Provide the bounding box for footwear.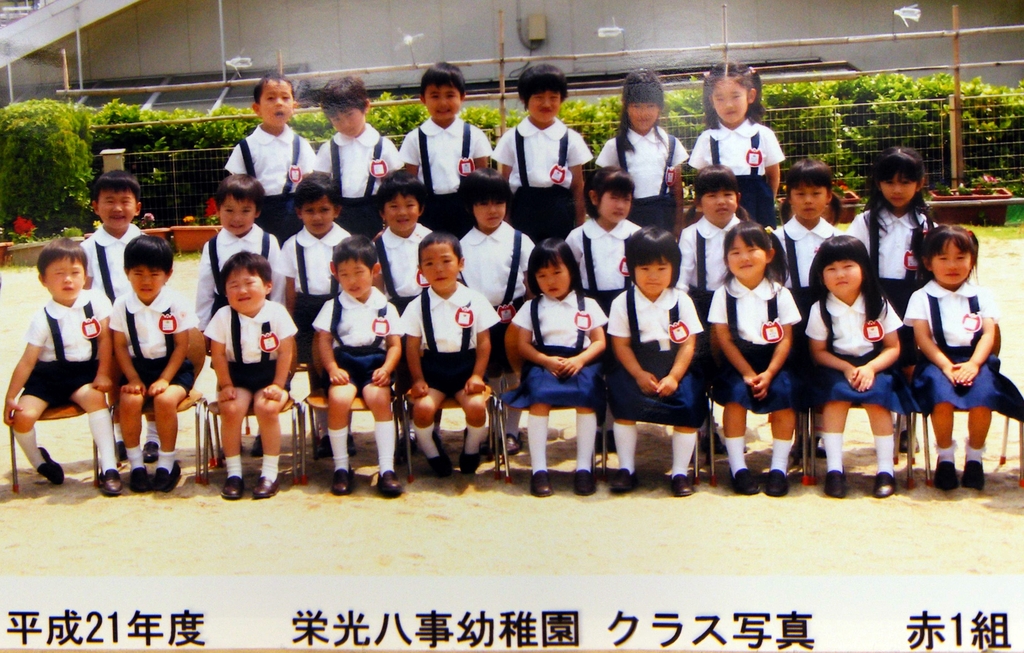
{"left": 321, "top": 434, "right": 331, "bottom": 459}.
